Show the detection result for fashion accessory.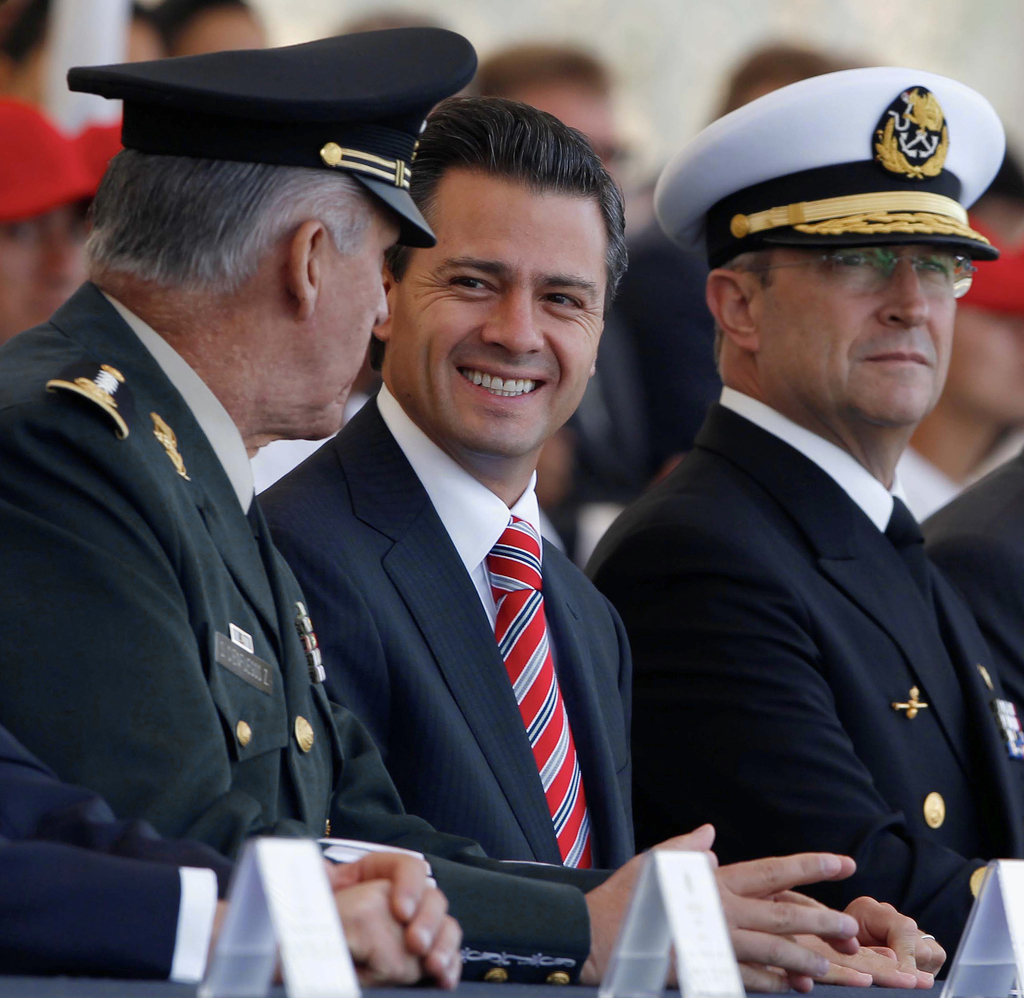
<region>71, 116, 124, 172</region>.
